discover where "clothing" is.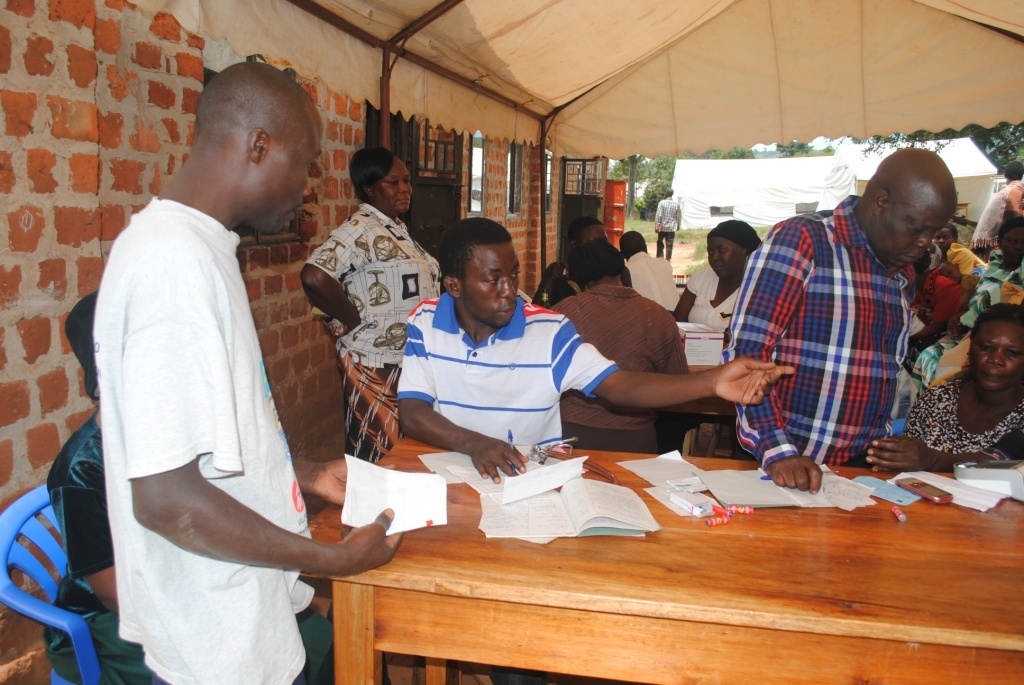
Discovered at <box>625,251,692,318</box>.
